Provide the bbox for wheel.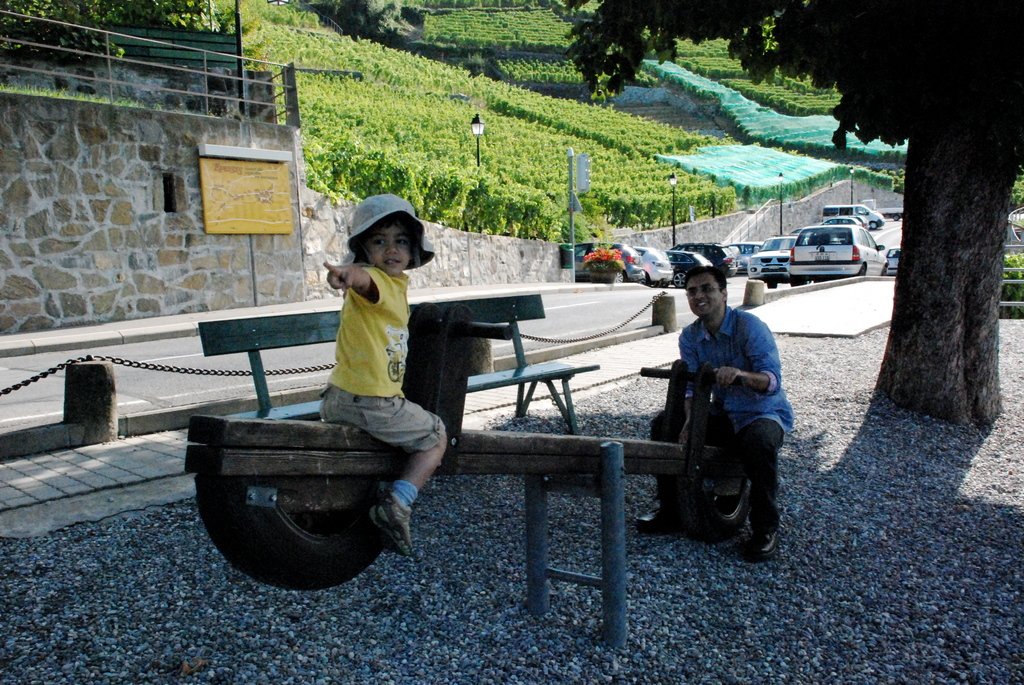
box=[639, 273, 648, 285].
